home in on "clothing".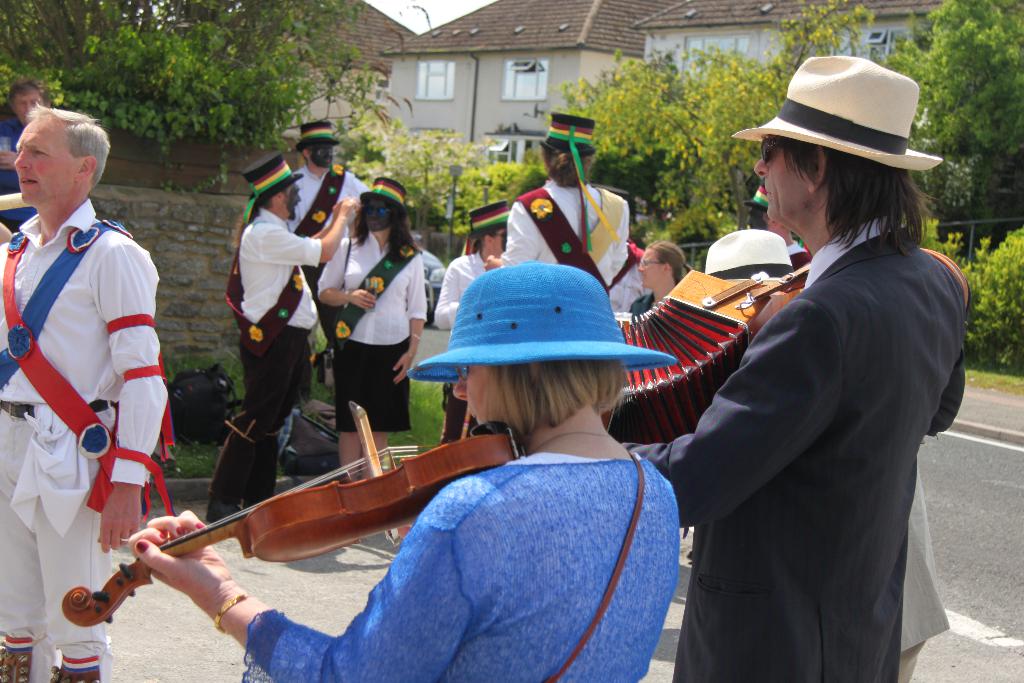
Homed in at {"x1": 333, "y1": 343, "x2": 415, "y2": 435}.
